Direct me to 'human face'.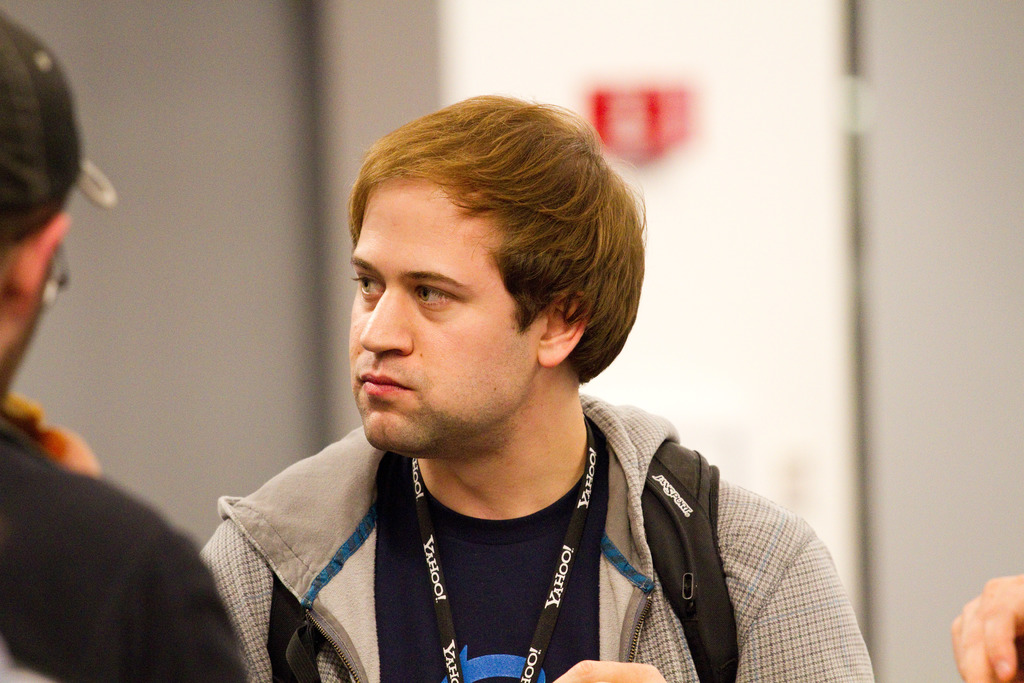
Direction: {"x1": 348, "y1": 174, "x2": 545, "y2": 457}.
